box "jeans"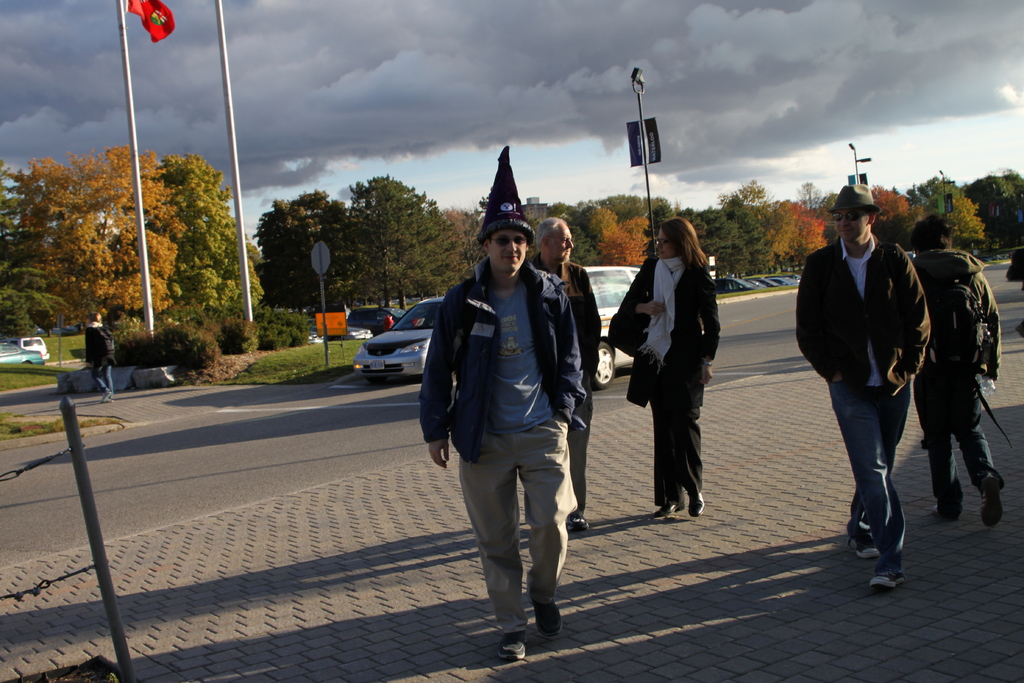
(x1=841, y1=336, x2=932, y2=579)
